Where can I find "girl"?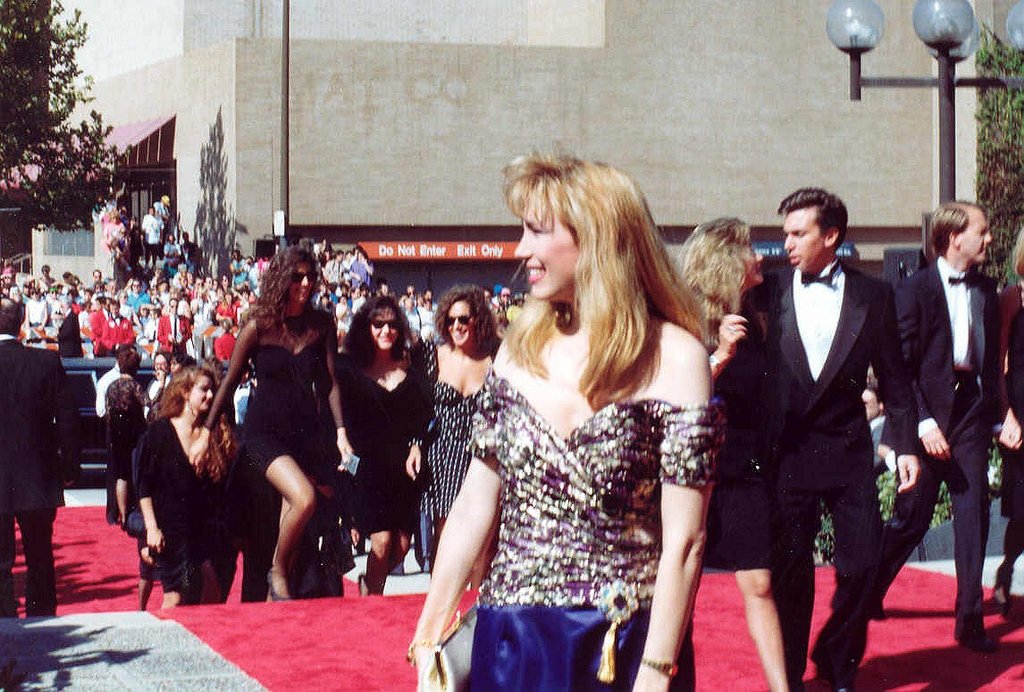
You can find it at Rect(125, 365, 261, 612).
